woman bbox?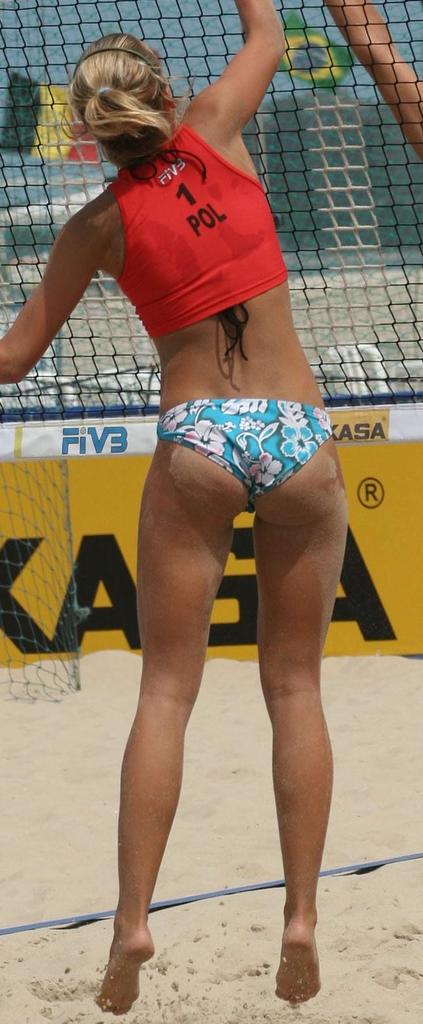
(left=16, top=33, right=371, bottom=1023)
